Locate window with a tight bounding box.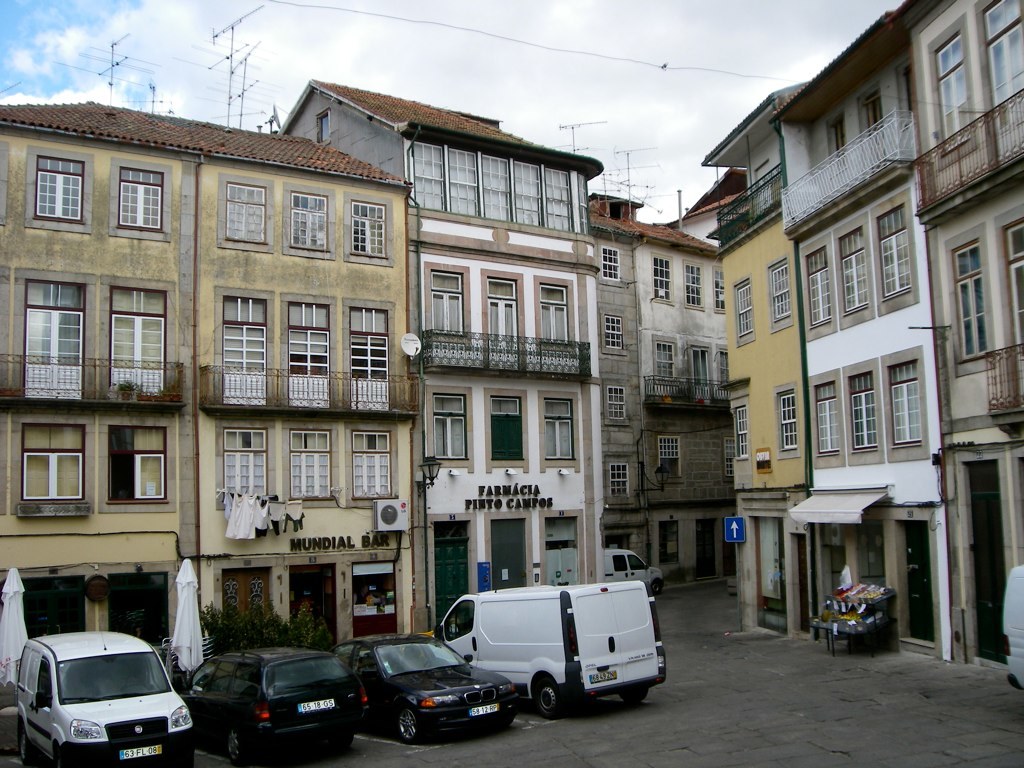
x1=658 y1=432 x2=682 y2=485.
